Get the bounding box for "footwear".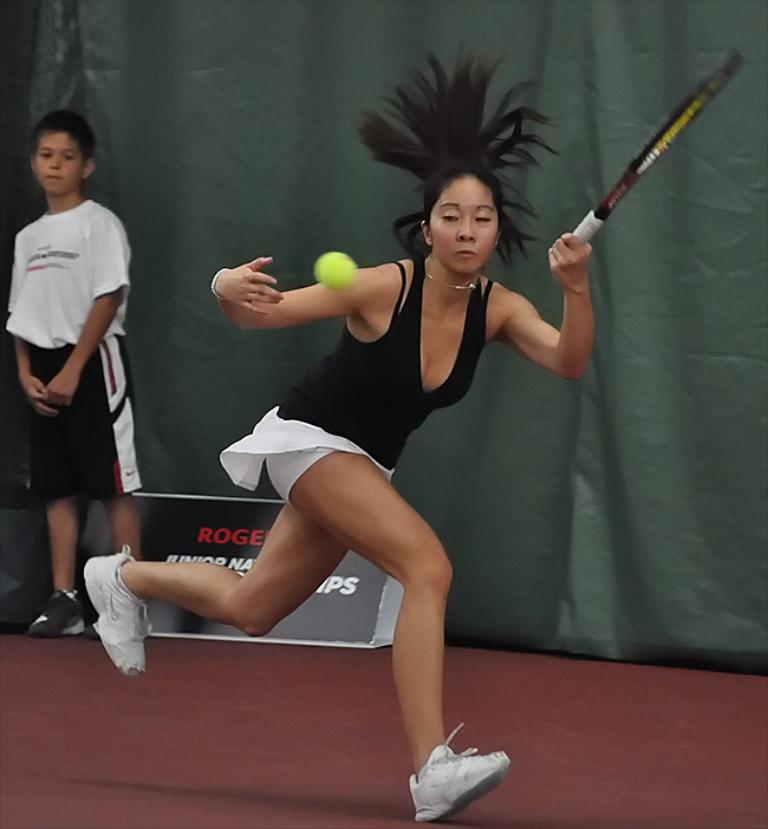
404:739:500:815.
